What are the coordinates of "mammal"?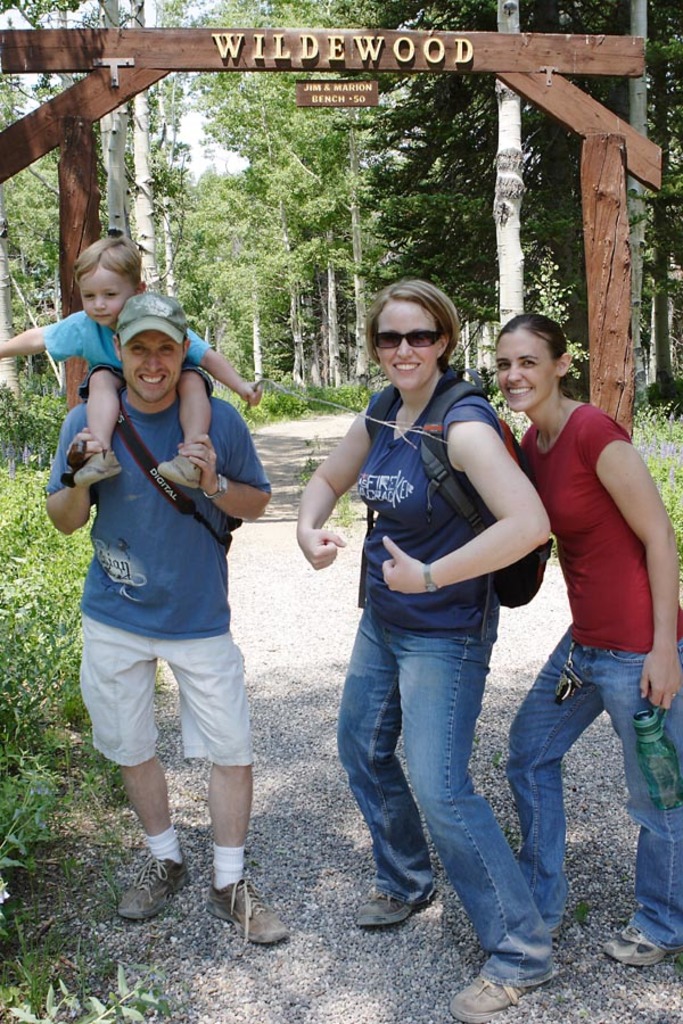
{"x1": 492, "y1": 313, "x2": 682, "y2": 968}.
